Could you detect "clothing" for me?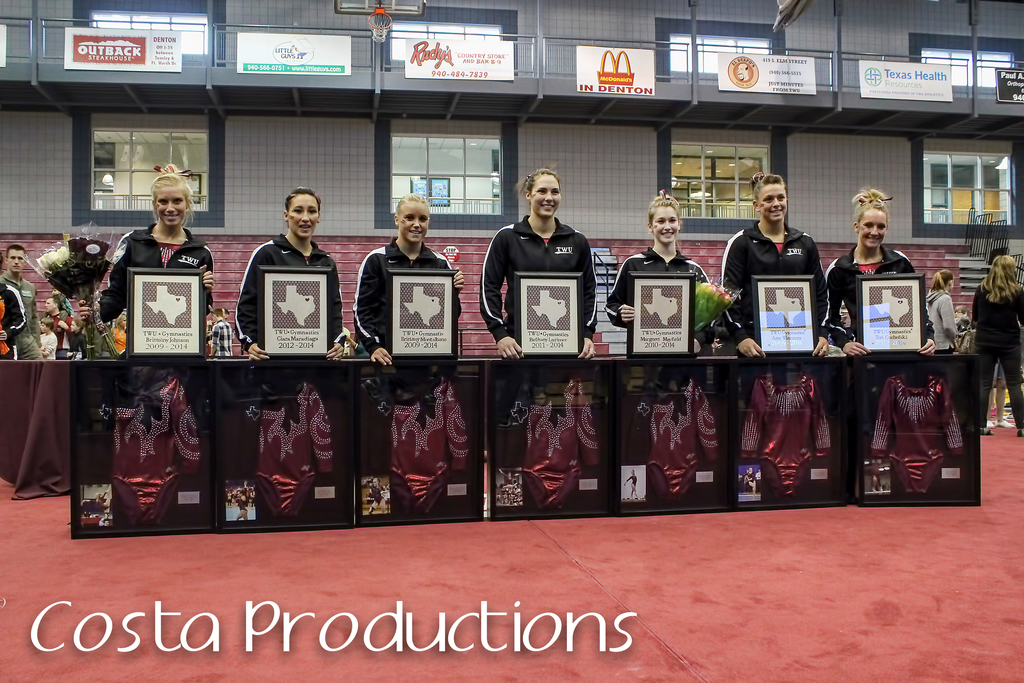
Detection result: box=[719, 222, 828, 355].
